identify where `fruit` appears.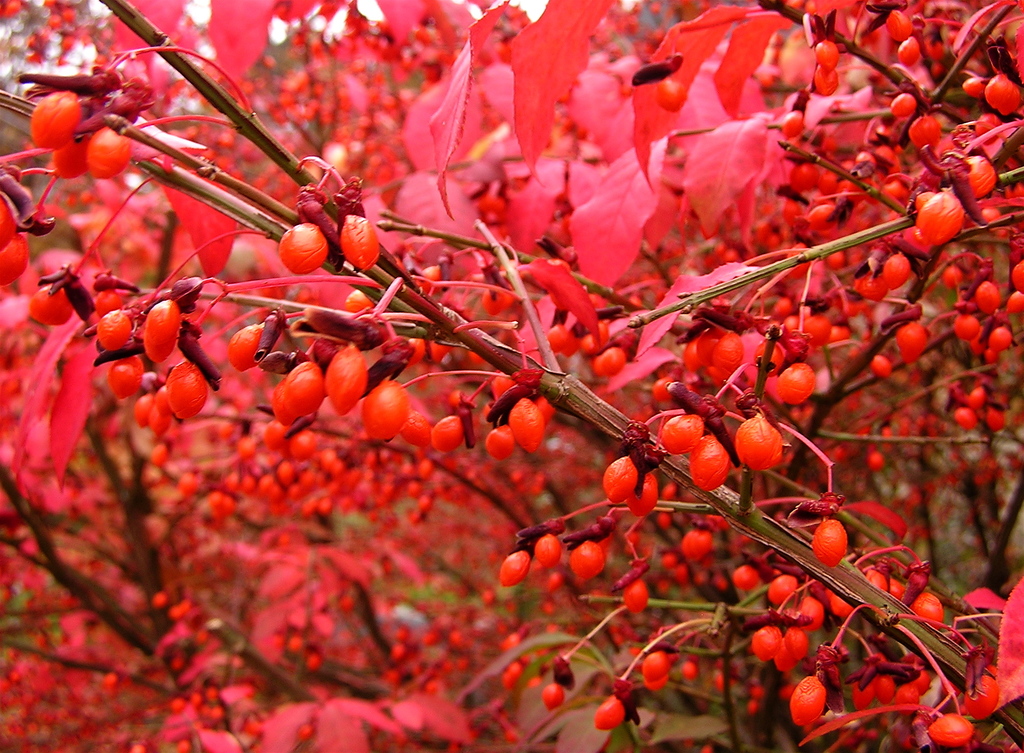
Appears at x1=278 y1=218 x2=325 y2=275.
